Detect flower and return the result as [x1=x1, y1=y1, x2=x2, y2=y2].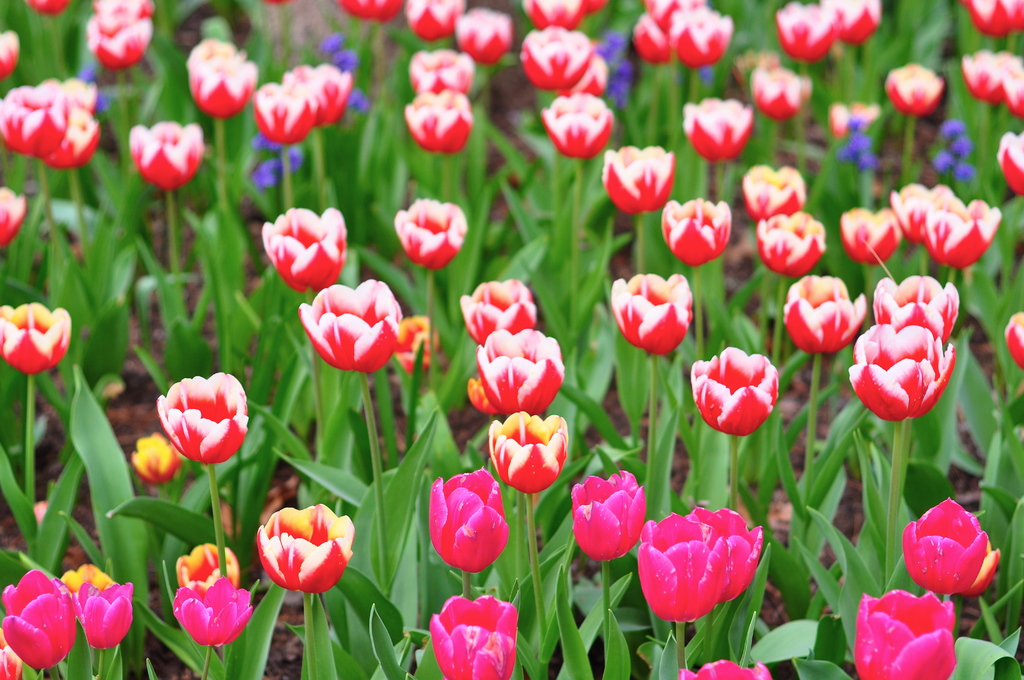
[x1=488, y1=412, x2=570, y2=494].
